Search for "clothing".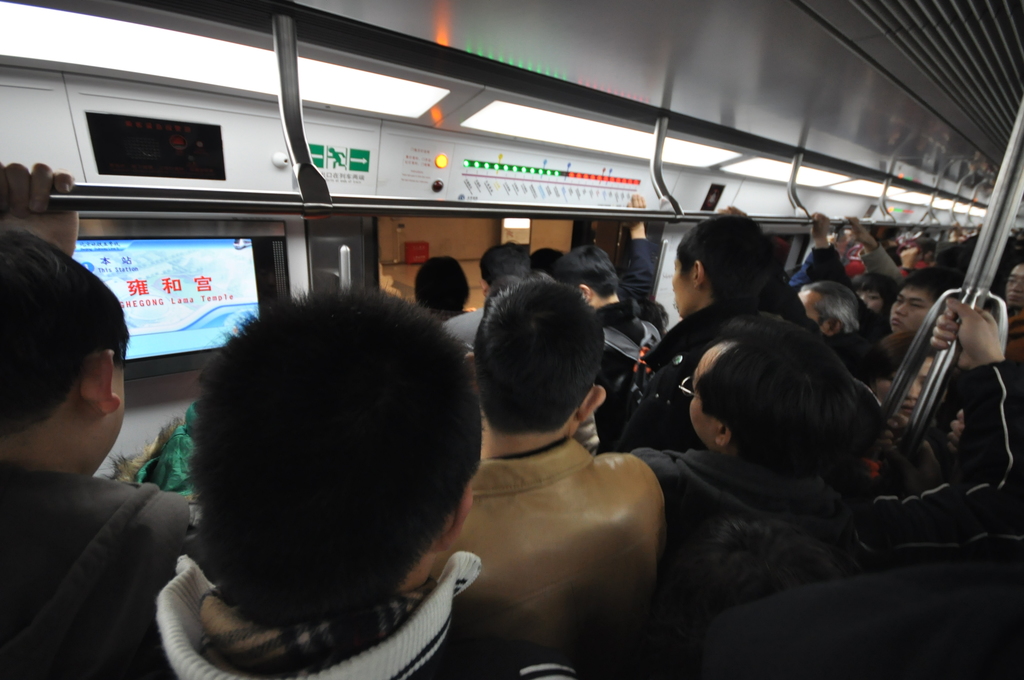
Found at (x1=786, y1=225, x2=876, y2=317).
